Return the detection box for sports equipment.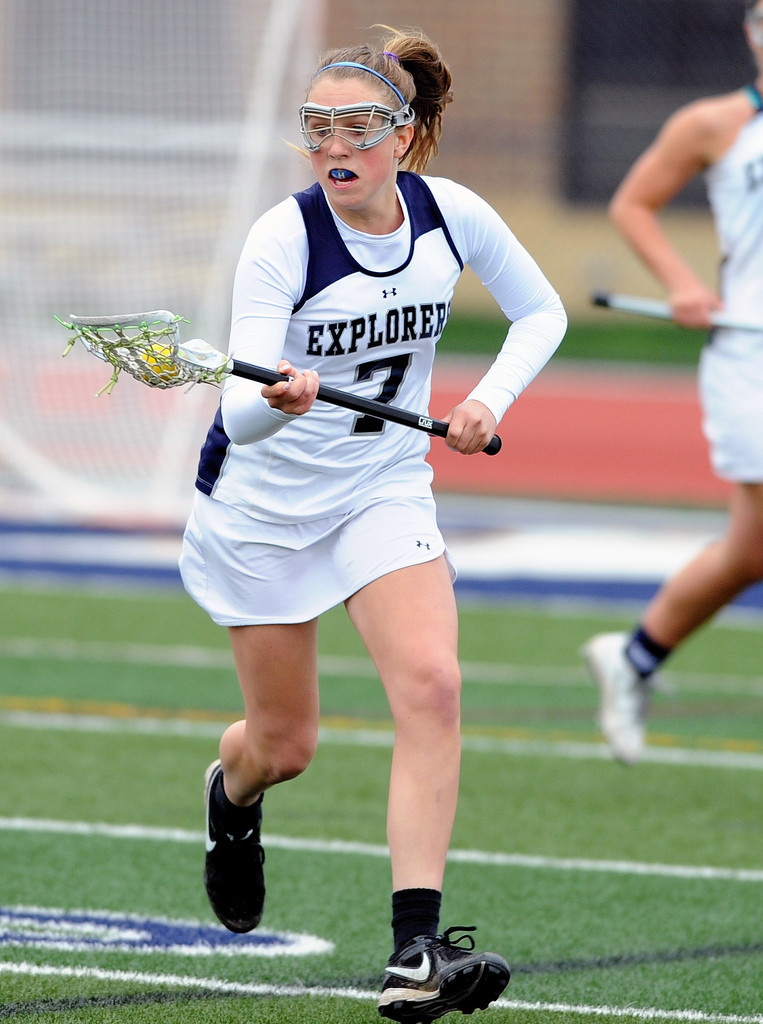
x1=47 y1=312 x2=500 y2=458.
